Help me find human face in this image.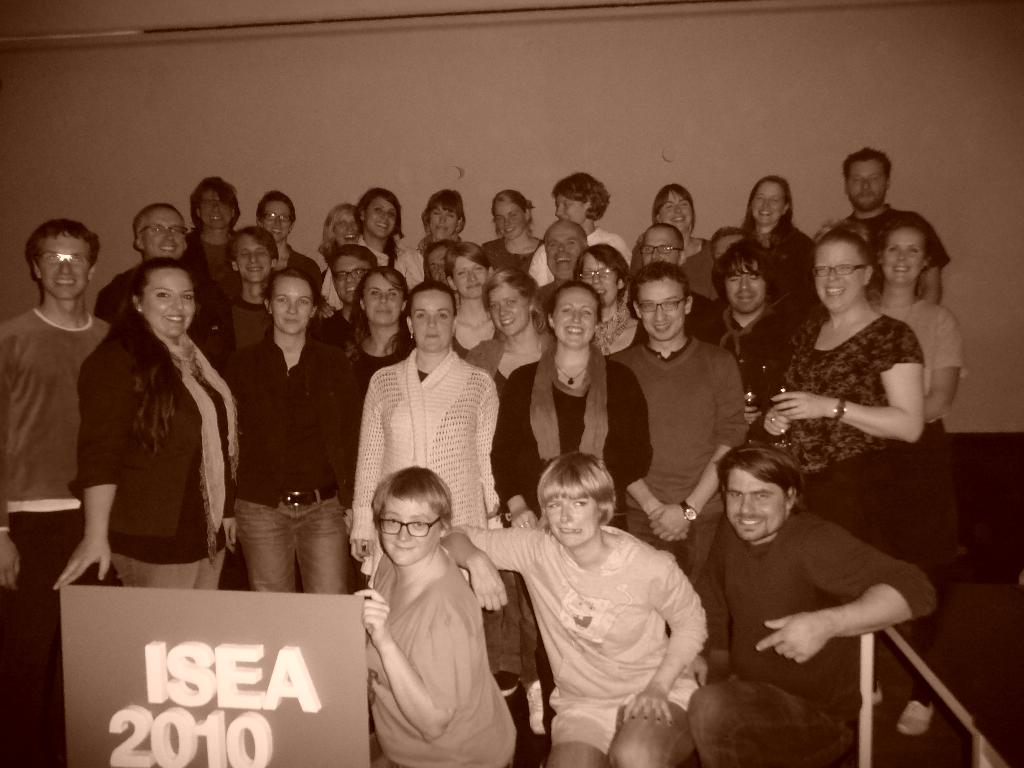
Found it: [653, 191, 693, 232].
